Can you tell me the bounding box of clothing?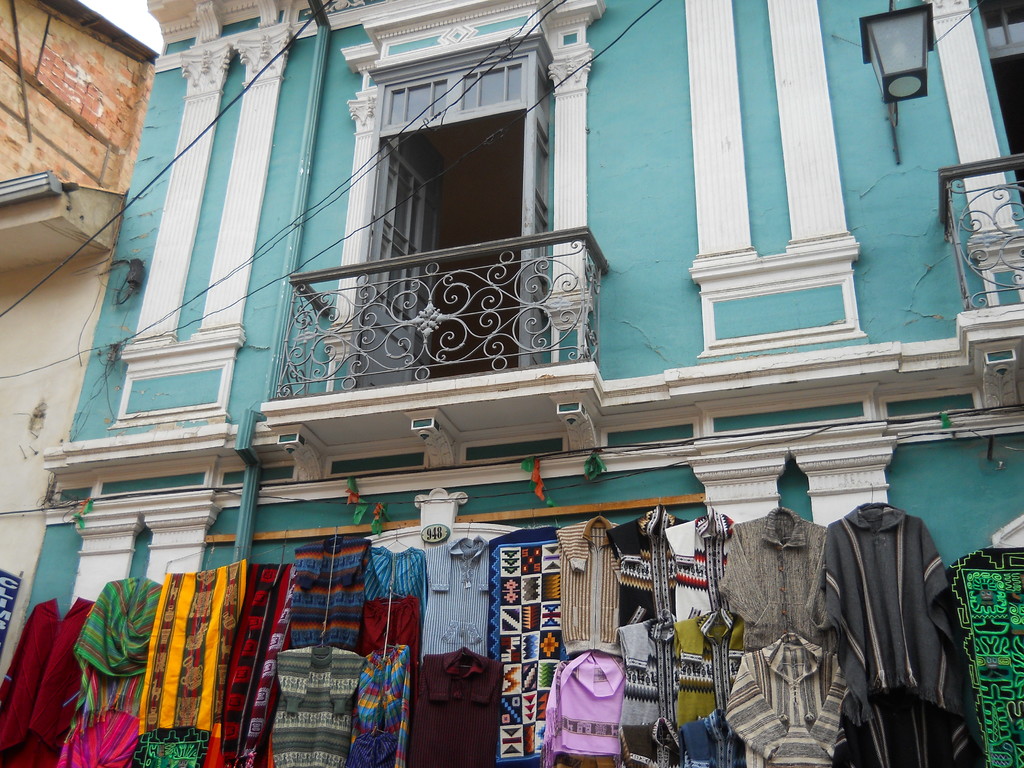
x1=486, y1=523, x2=561, y2=767.
